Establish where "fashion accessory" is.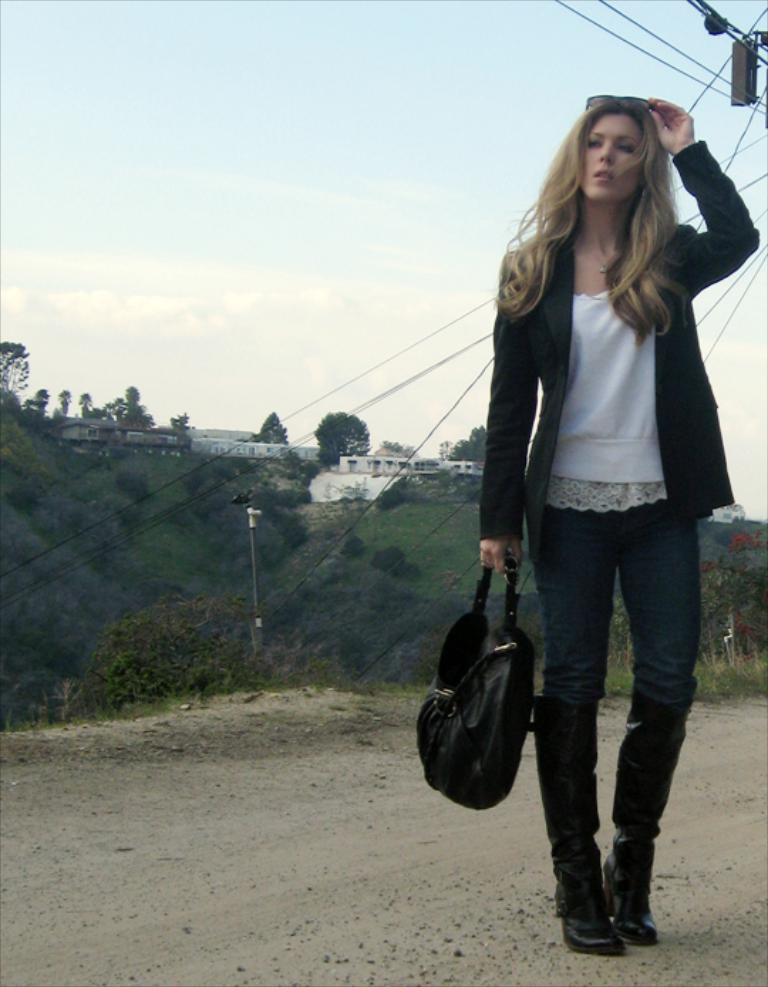
Established at left=407, top=538, right=542, bottom=829.
